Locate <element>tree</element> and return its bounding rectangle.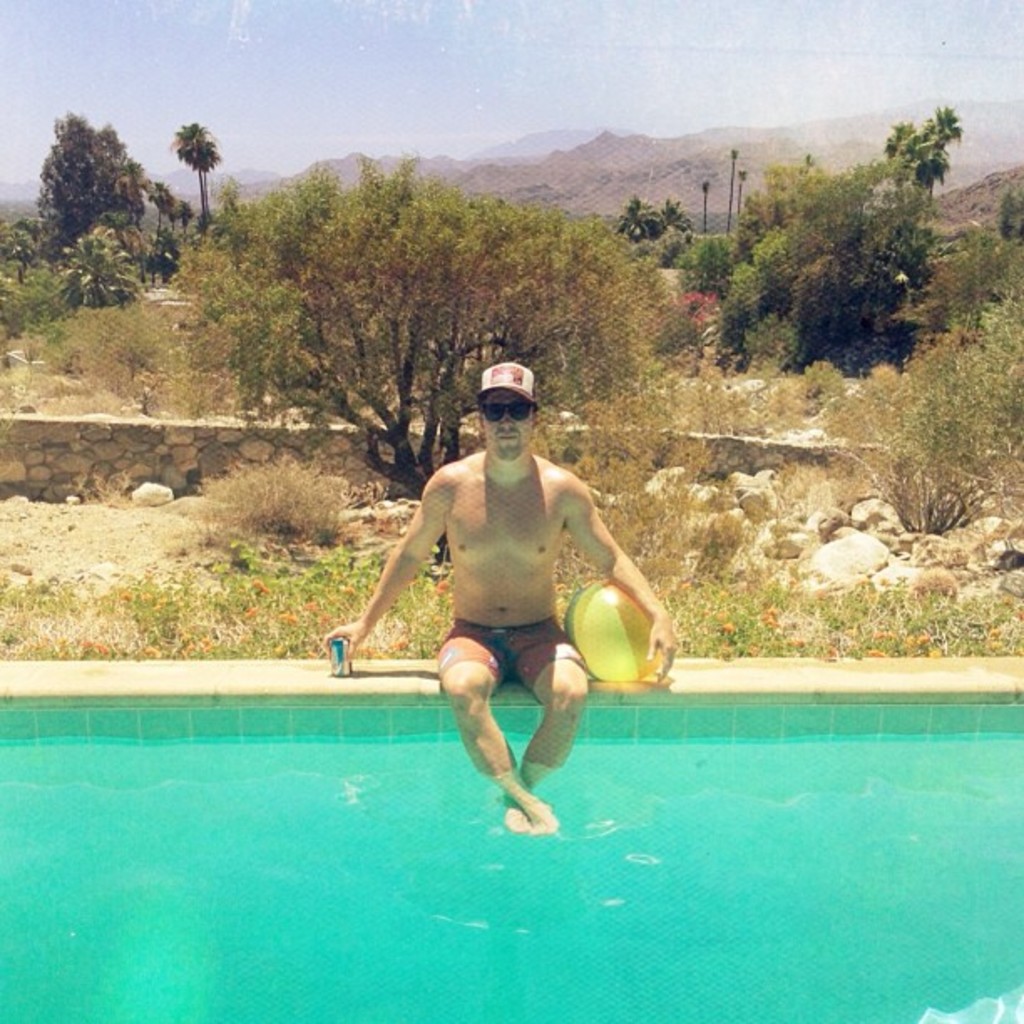
rect(55, 214, 136, 321).
